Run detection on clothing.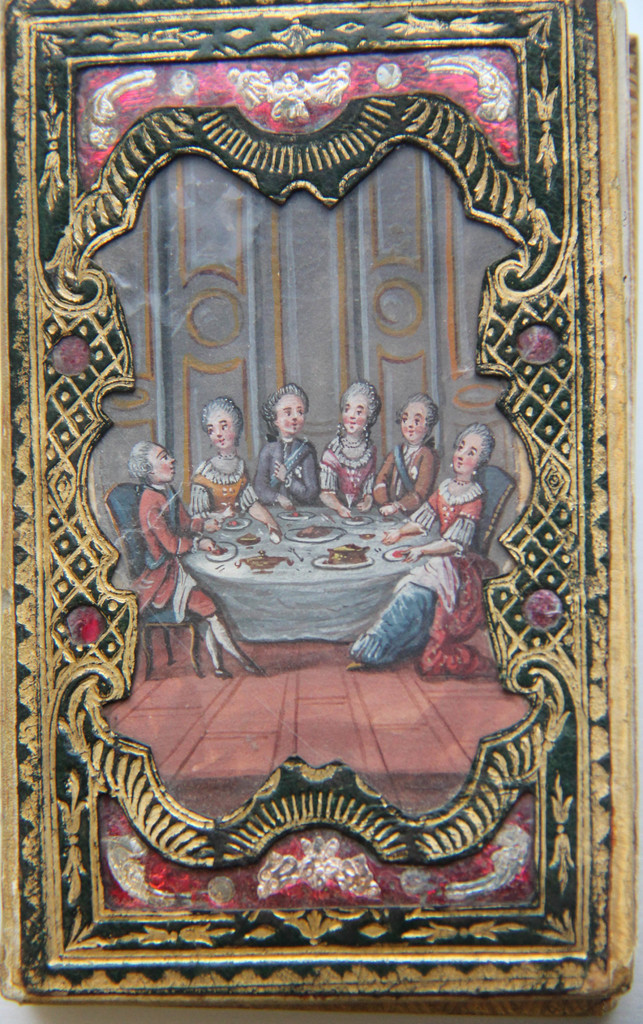
Result: bbox=[186, 444, 260, 520].
